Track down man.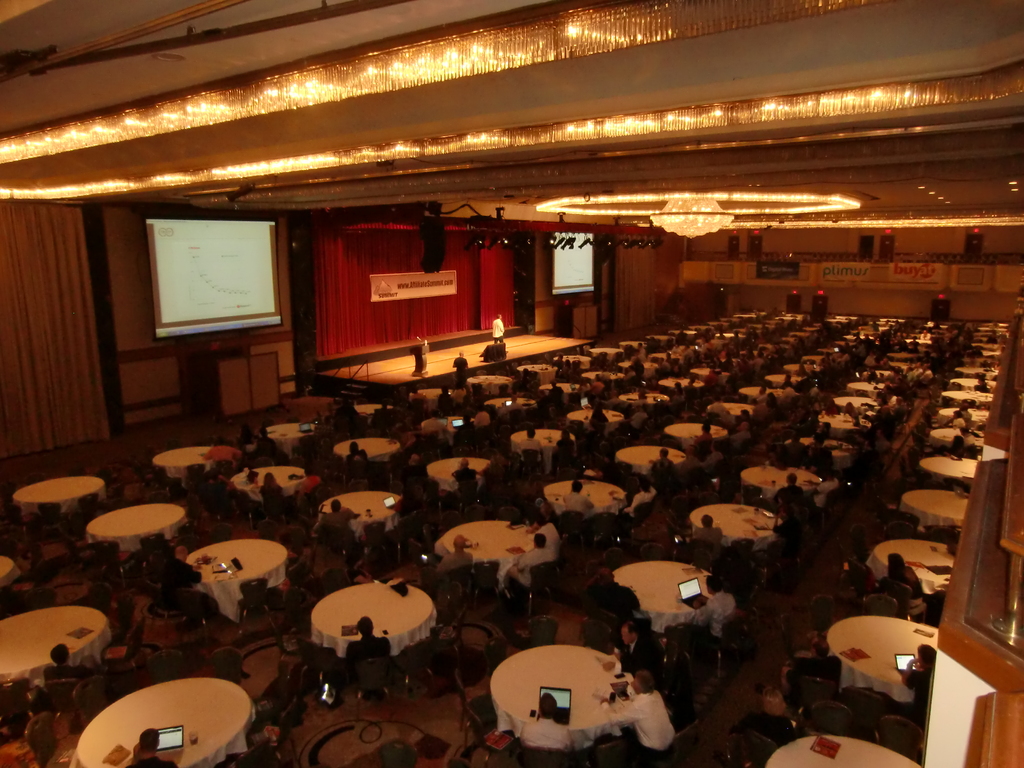
Tracked to pyautogui.locateOnScreen(692, 484, 725, 502).
